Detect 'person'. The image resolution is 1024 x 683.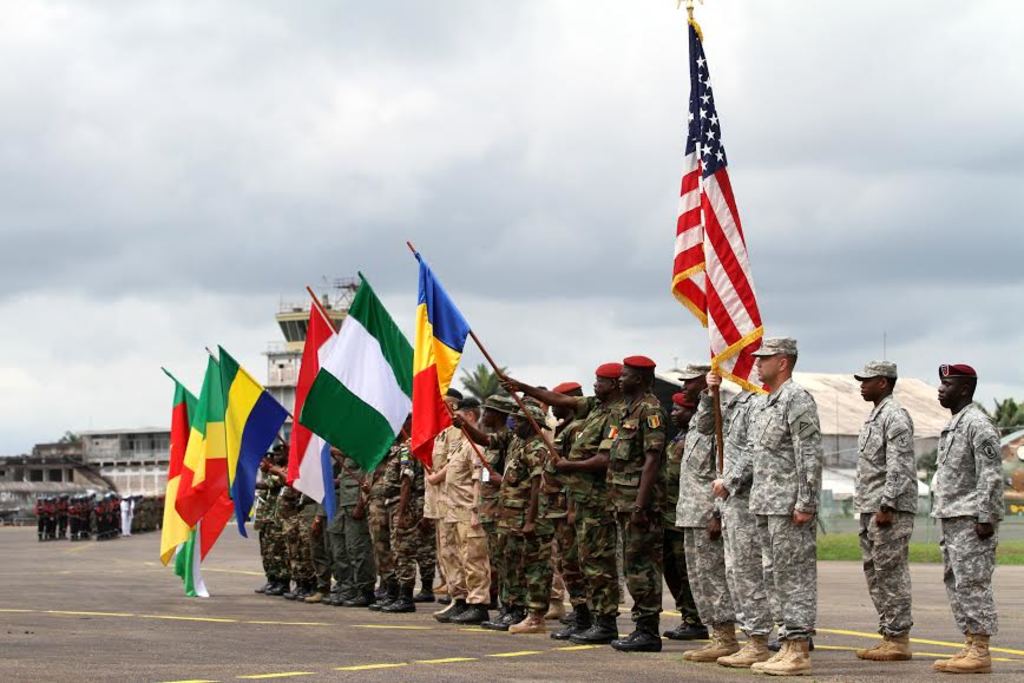
<region>604, 347, 669, 651</region>.
